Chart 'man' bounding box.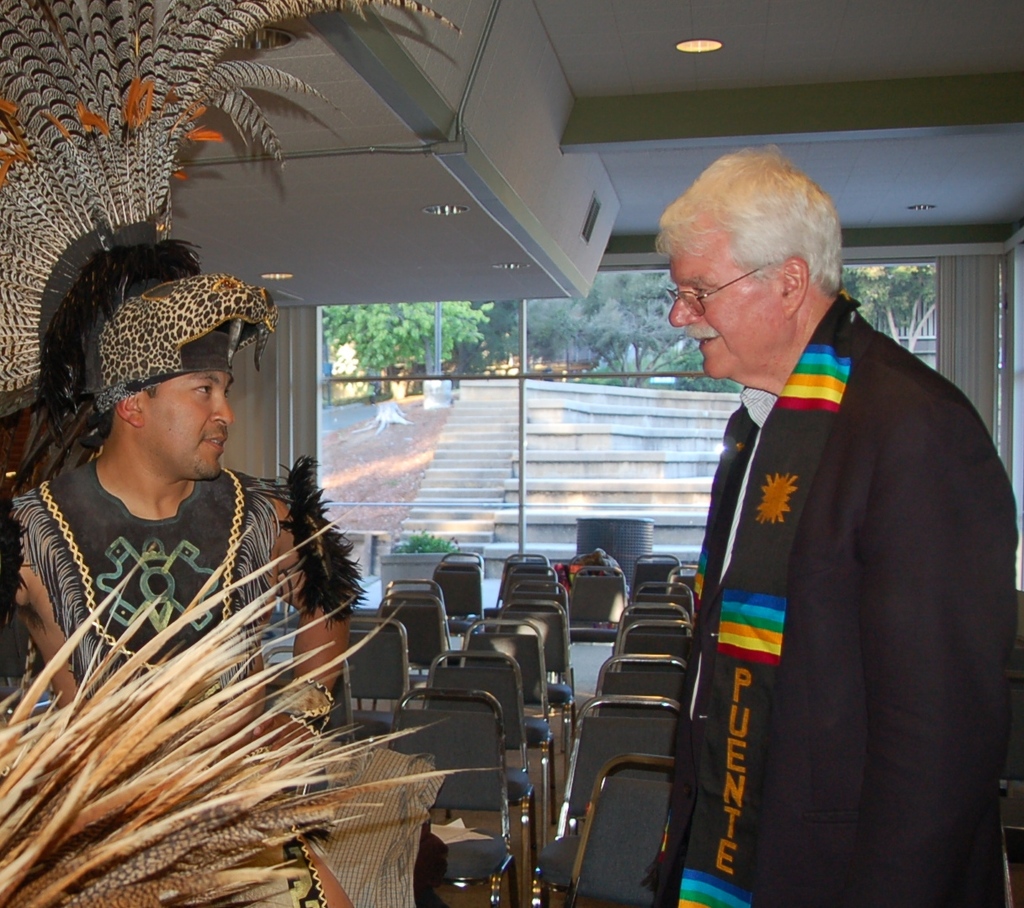
Charted: rect(634, 146, 994, 902).
